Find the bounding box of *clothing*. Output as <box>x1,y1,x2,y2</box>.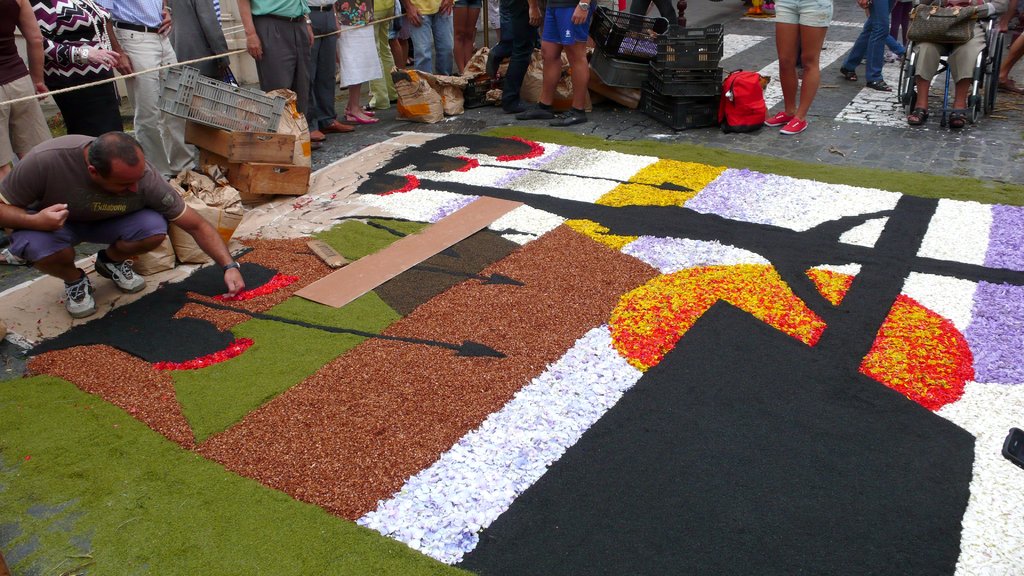
<box>409,0,451,78</box>.
